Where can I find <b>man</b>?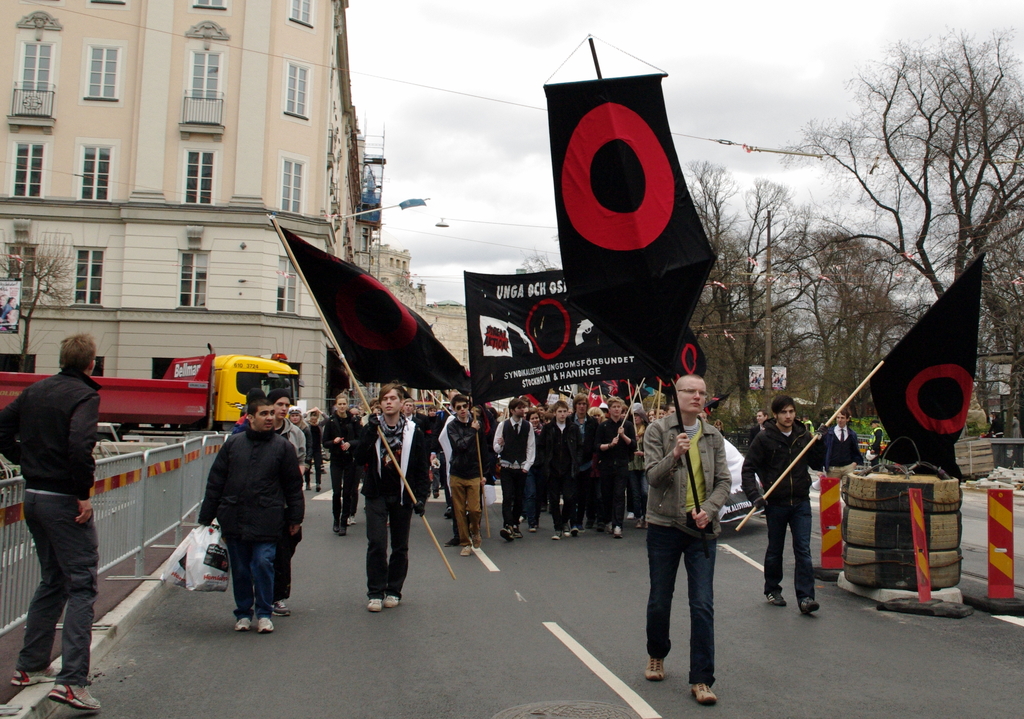
You can find it at x1=0, y1=330, x2=101, y2=712.
